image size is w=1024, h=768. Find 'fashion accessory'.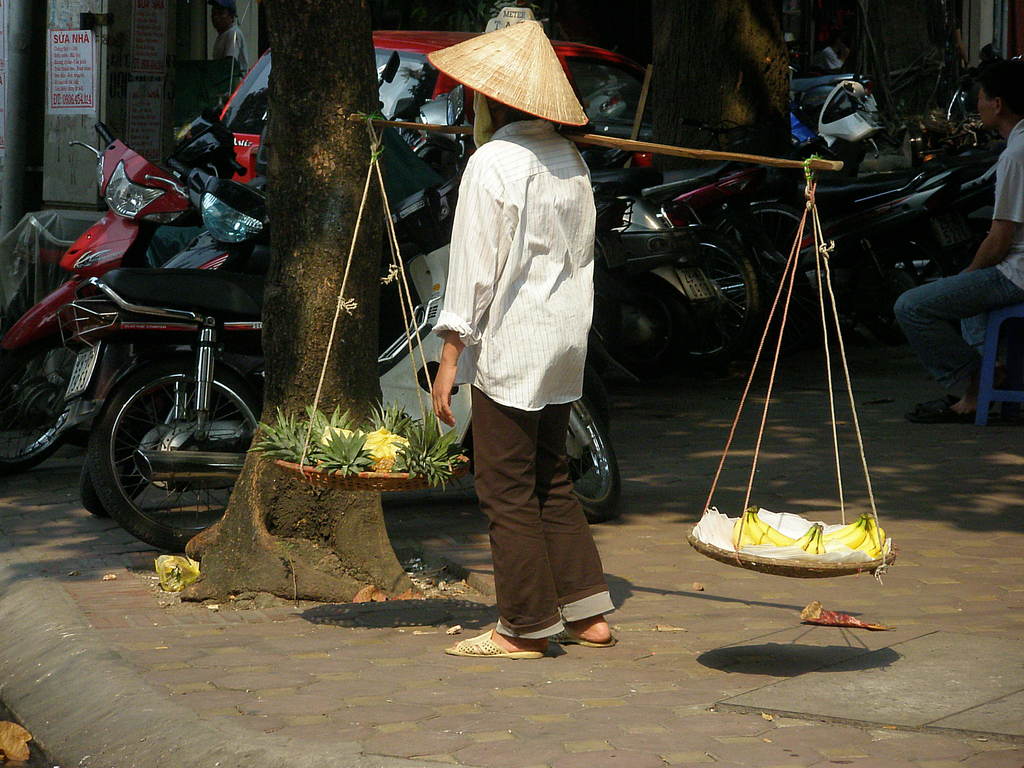
446, 628, 543, 657.
